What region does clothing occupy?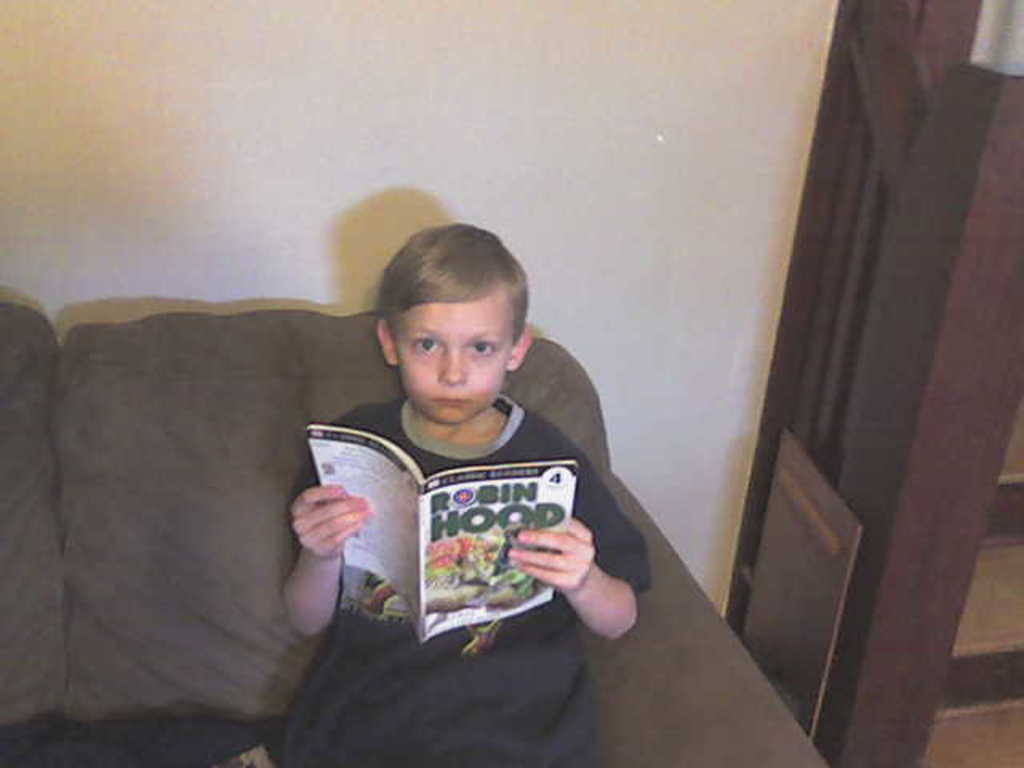
282 394 650 766.
